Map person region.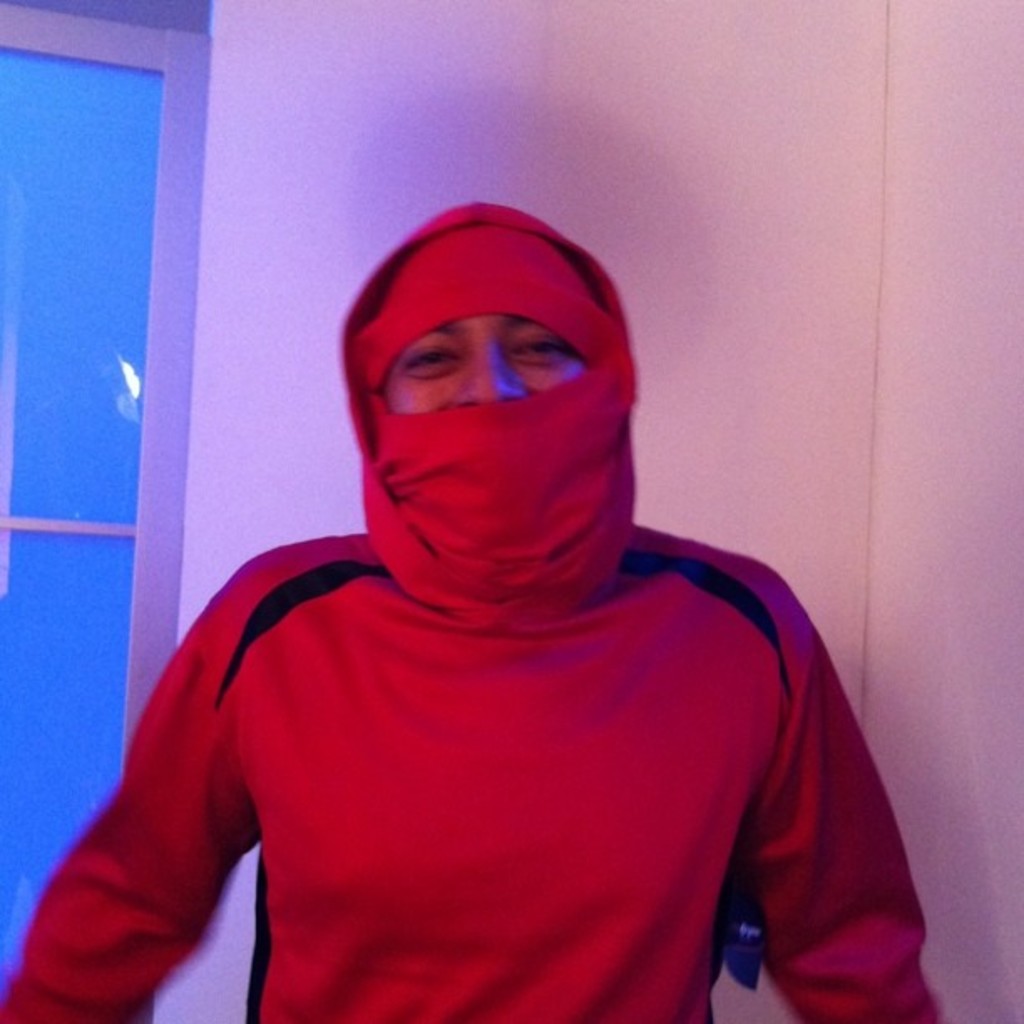
Mapped to locate(28, 189, 947, 1011).
